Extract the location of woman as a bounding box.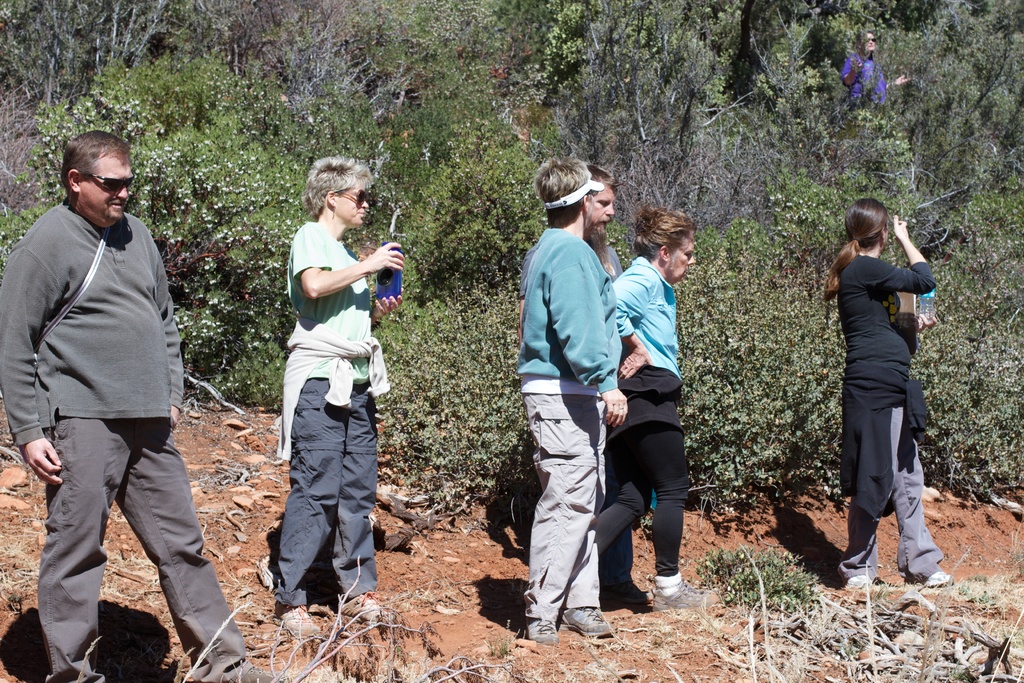
[260, 167, 408, 620].
